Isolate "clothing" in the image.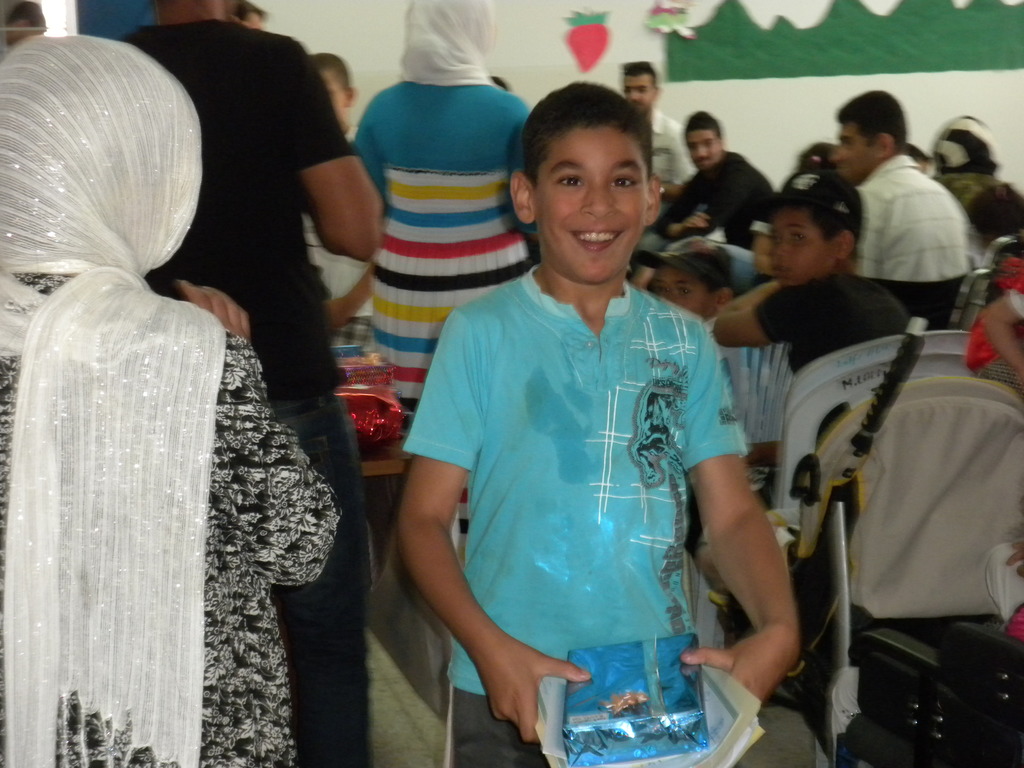
Isolated region: l=0, t=36, r=340, b=767.
